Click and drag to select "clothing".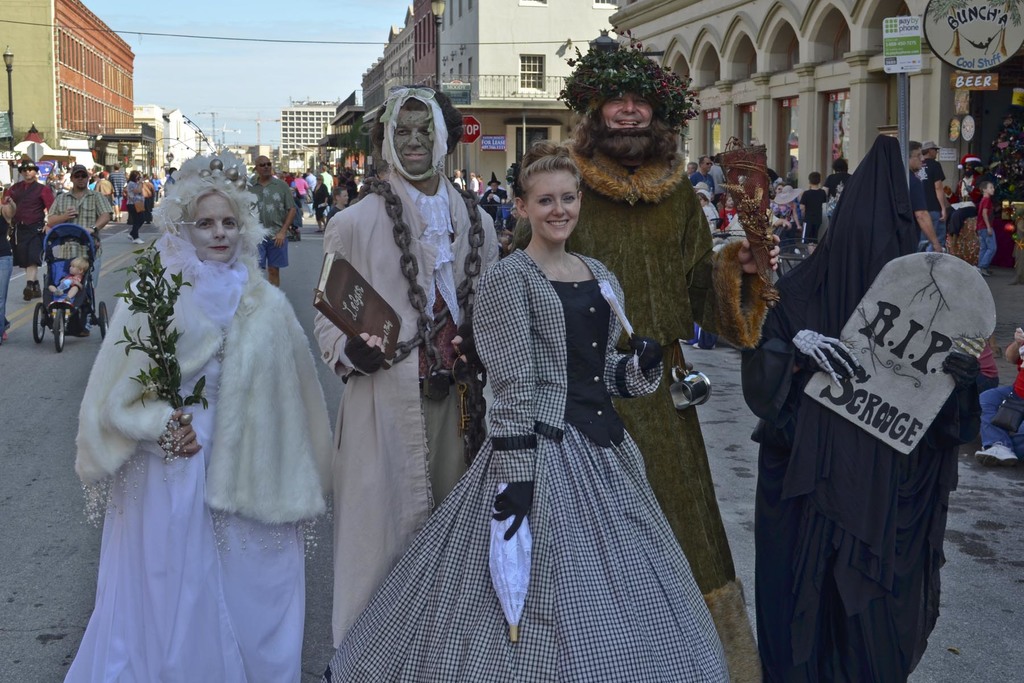
Selection: box=[689, 168, 717, 192].
